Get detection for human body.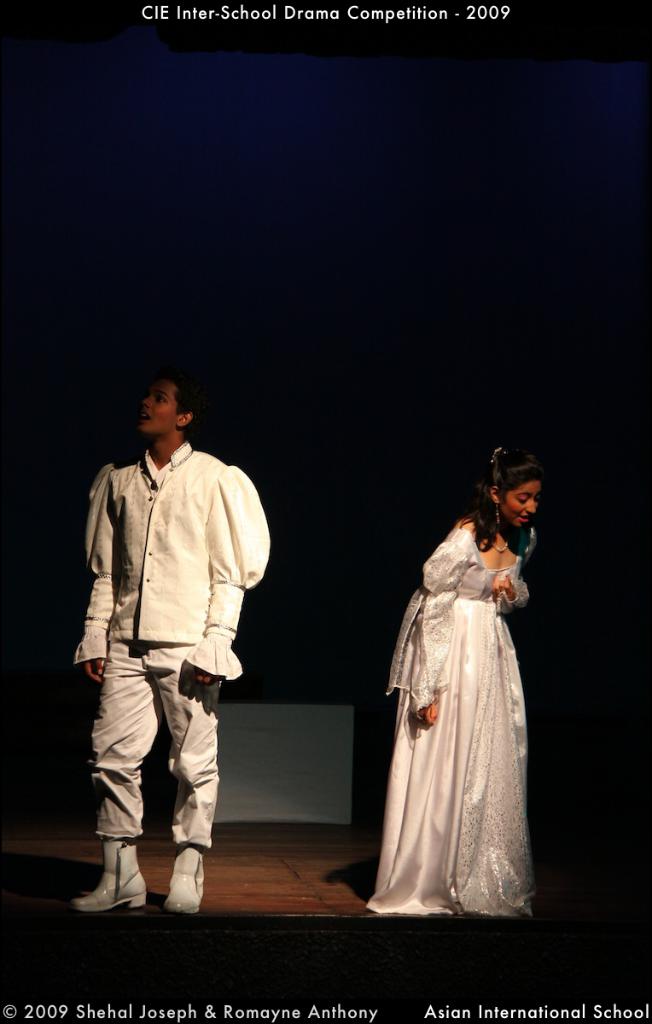
Detection: crop(85, 381, 264, 918).
